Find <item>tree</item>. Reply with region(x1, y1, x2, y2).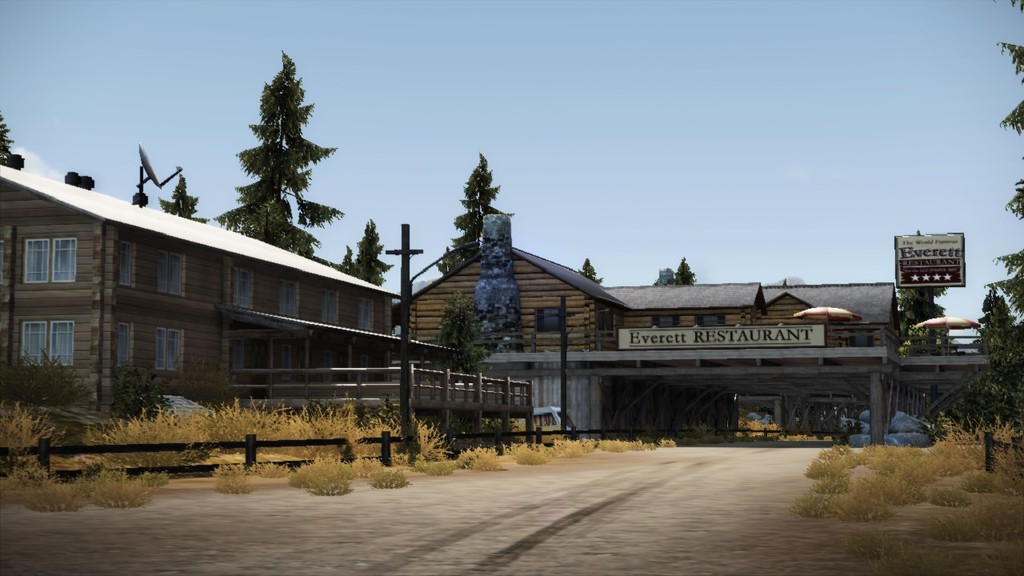
region(978, 0, 1023, 426).
